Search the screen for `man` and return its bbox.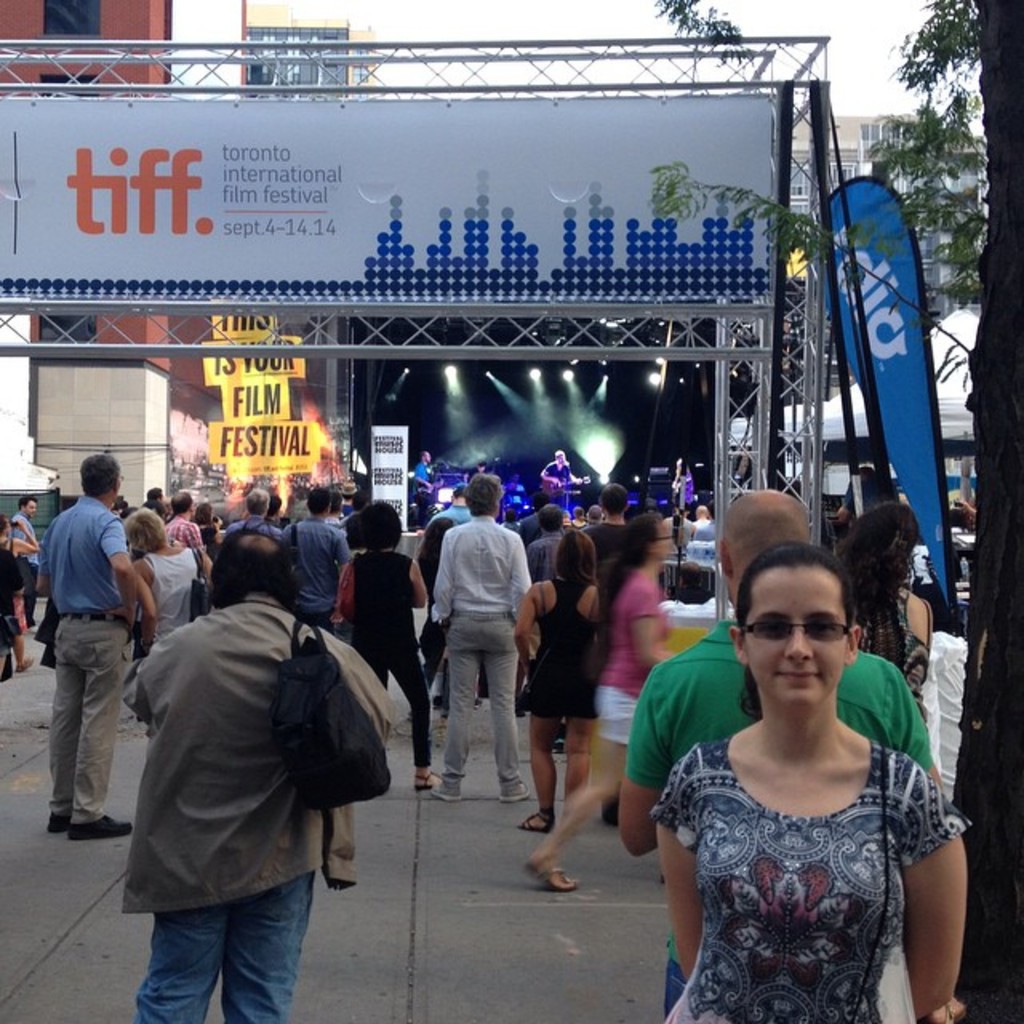
Found: <region>422, 483, 472, 536</region>.
